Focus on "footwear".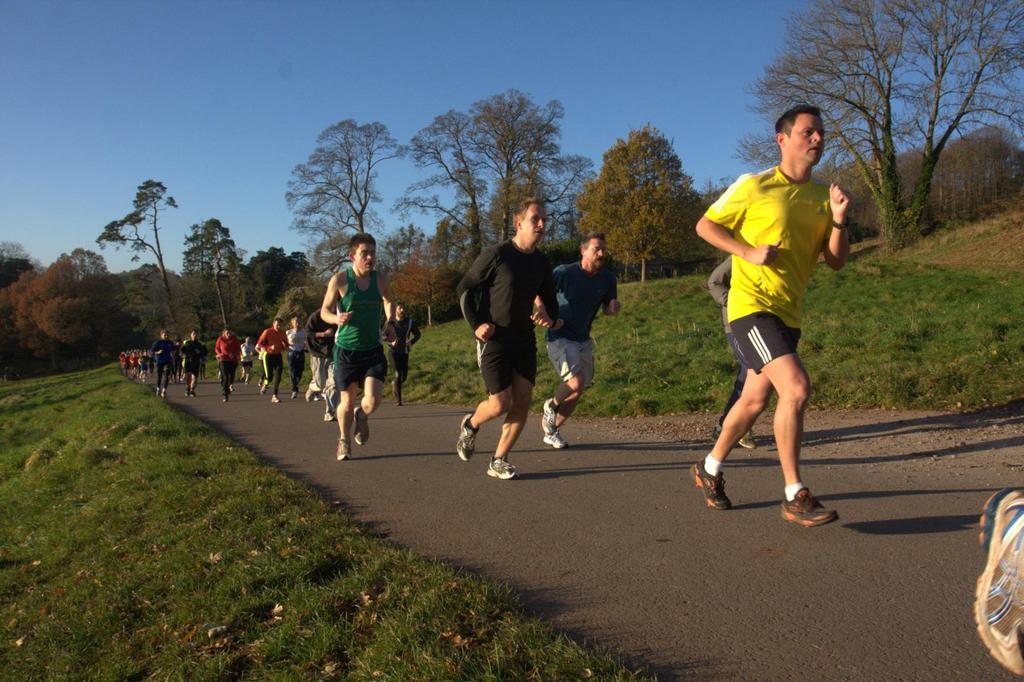
Focused at x1=739 y1=430 x2=757 y2=451.
